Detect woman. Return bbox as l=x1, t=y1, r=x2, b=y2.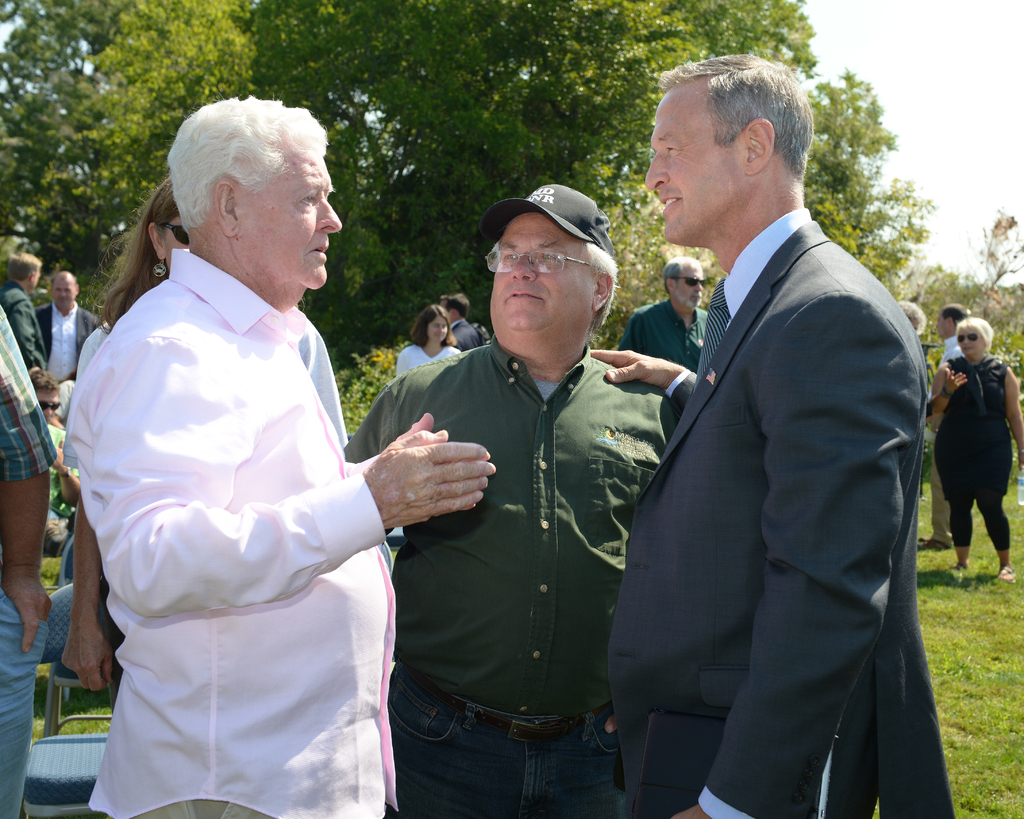
l=933, t=303, r=1017, b=578.
